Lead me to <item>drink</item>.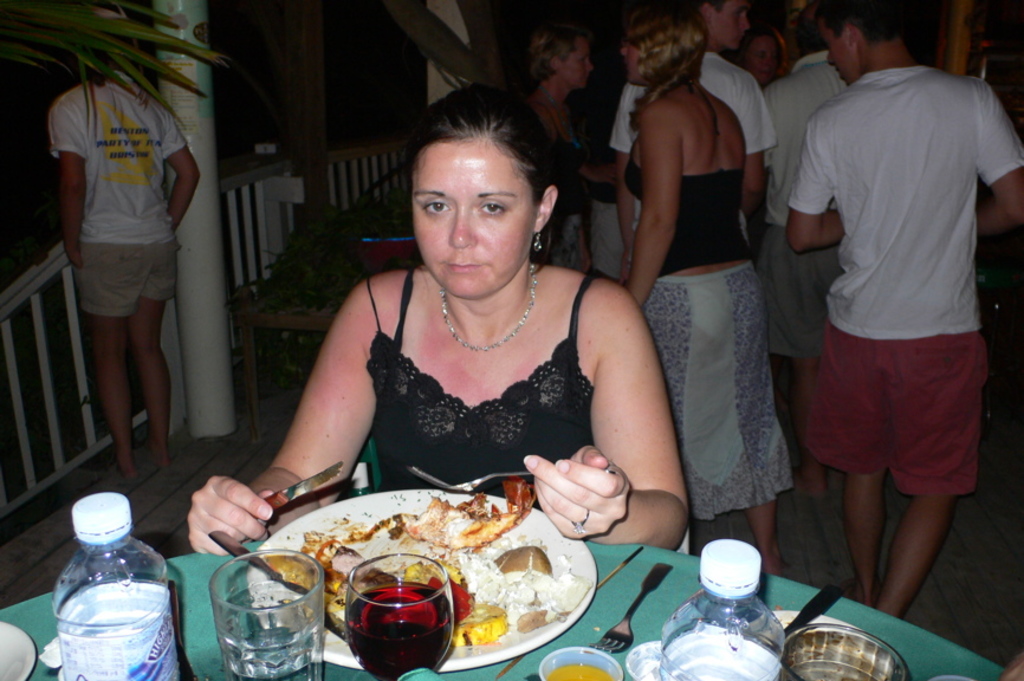
Lead to bbox=(210, 546, 325, 680).
